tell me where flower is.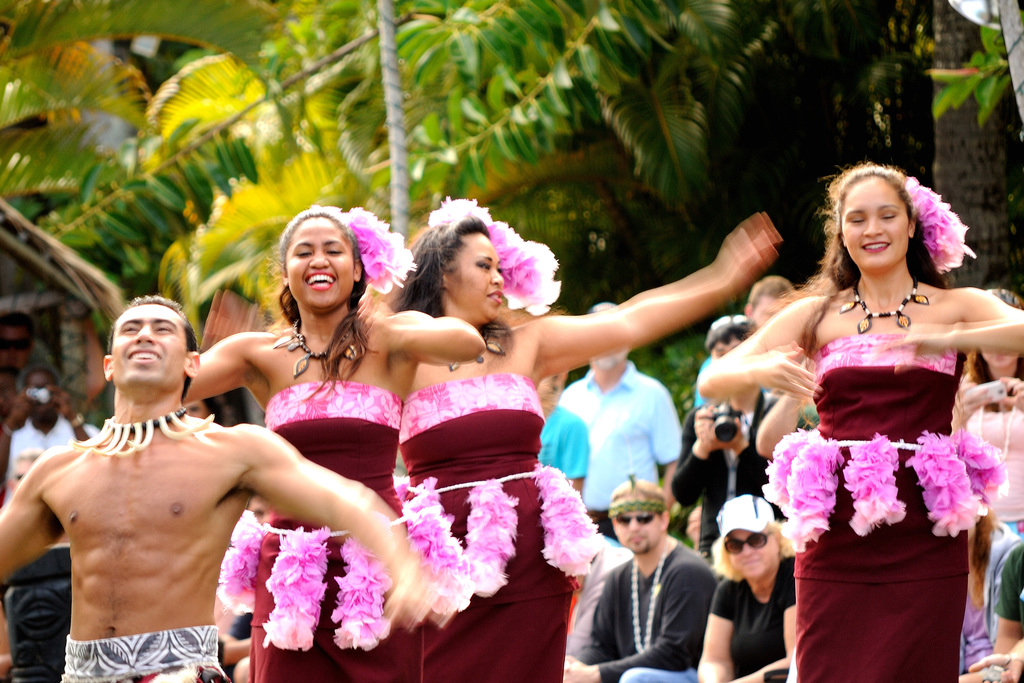
flower is at 260 525 328 650.
